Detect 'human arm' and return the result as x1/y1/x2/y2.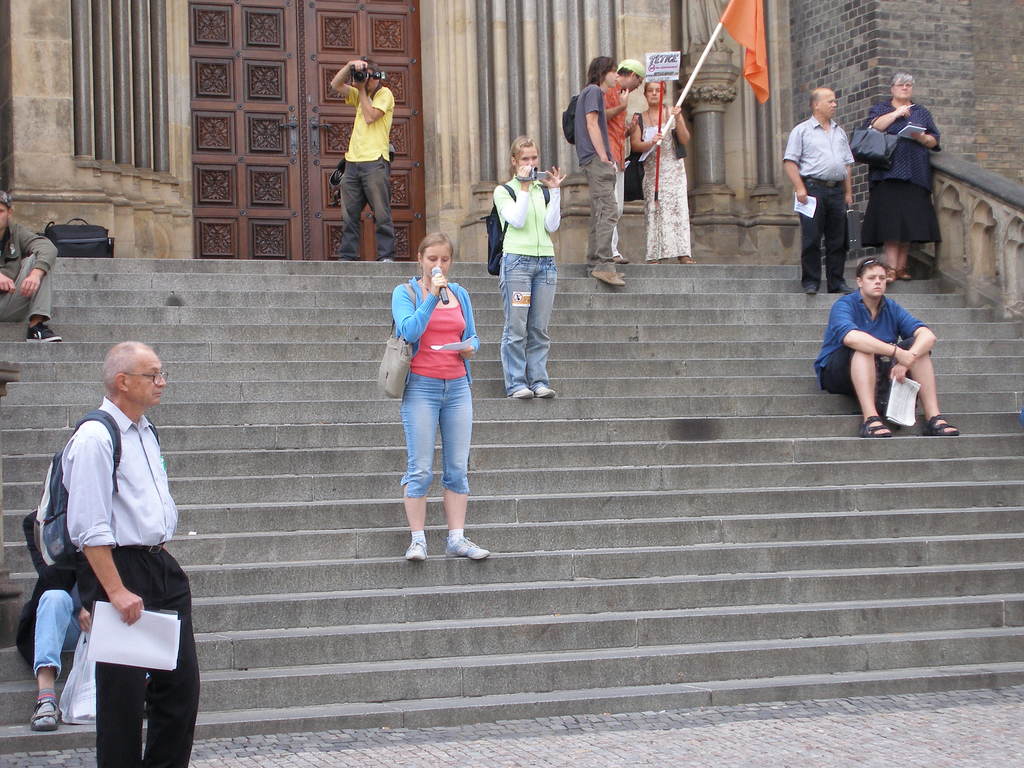
606/87/628/122.
